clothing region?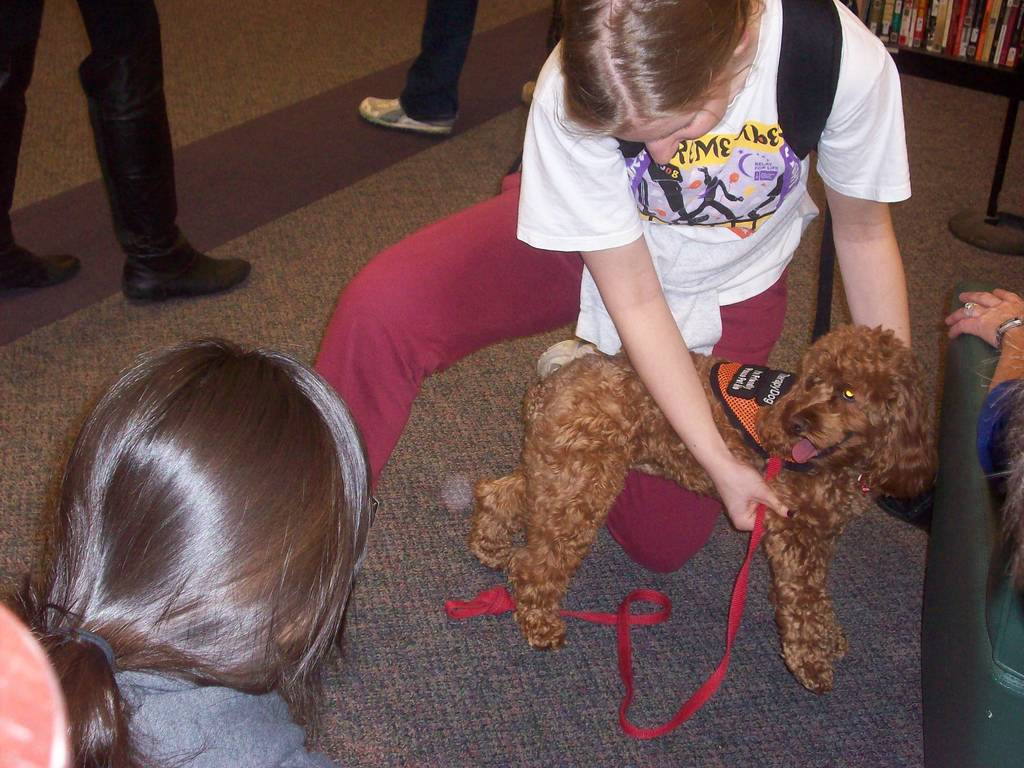
<box>308,0,913,575</box>
